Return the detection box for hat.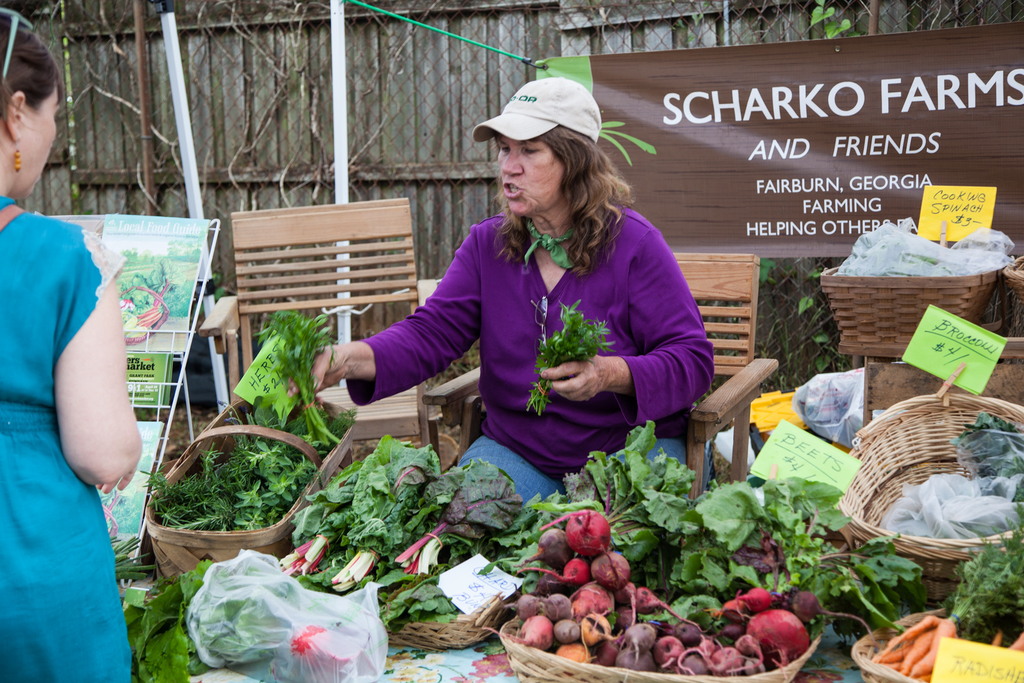
x1=472, y1=73, x2=604, y2=144.
